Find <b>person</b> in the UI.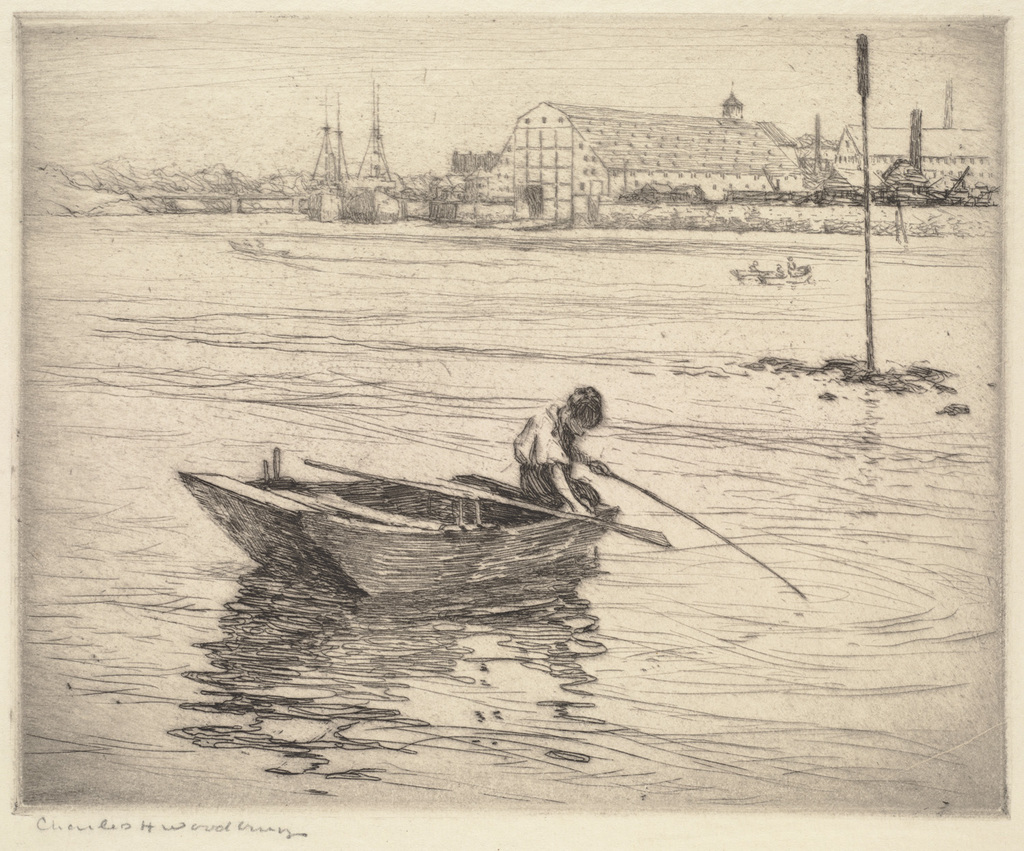
UI element at 520 385 616 529.
